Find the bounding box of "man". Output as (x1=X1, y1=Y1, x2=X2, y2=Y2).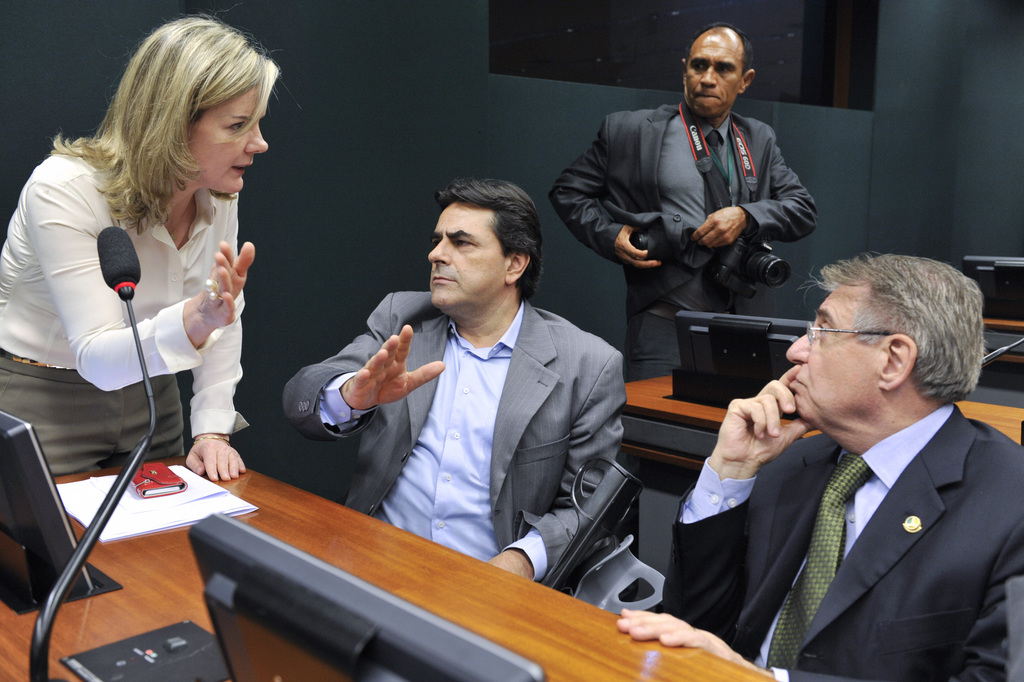
(x1=629, y1=272, x2=1014, y2=681).
